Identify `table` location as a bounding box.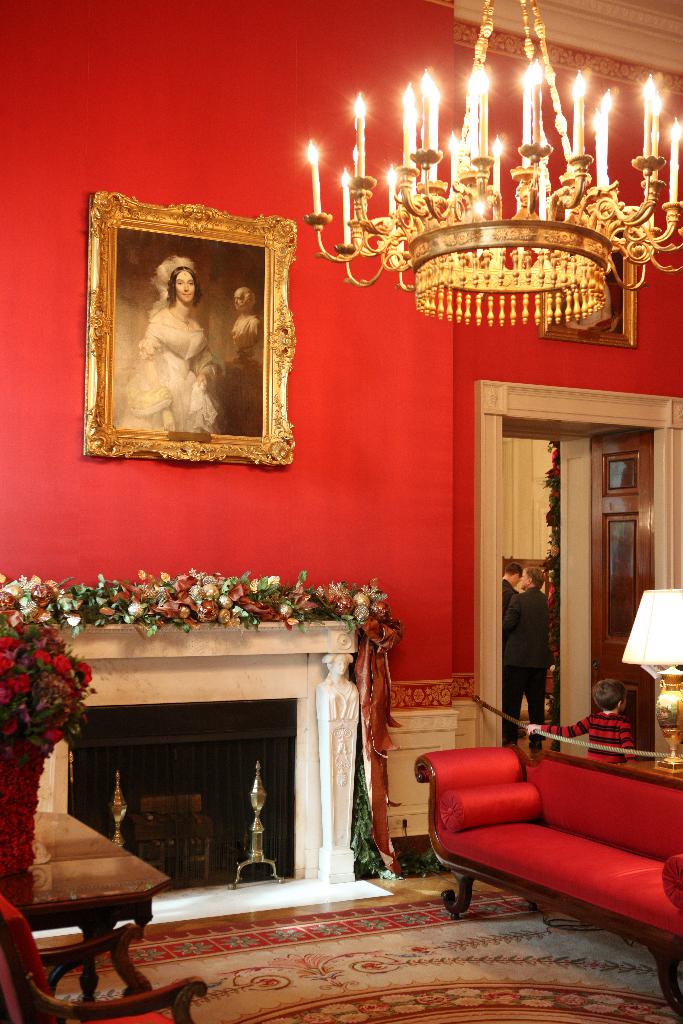
[x1=17, y1=811, x2=168, y2=1010].
